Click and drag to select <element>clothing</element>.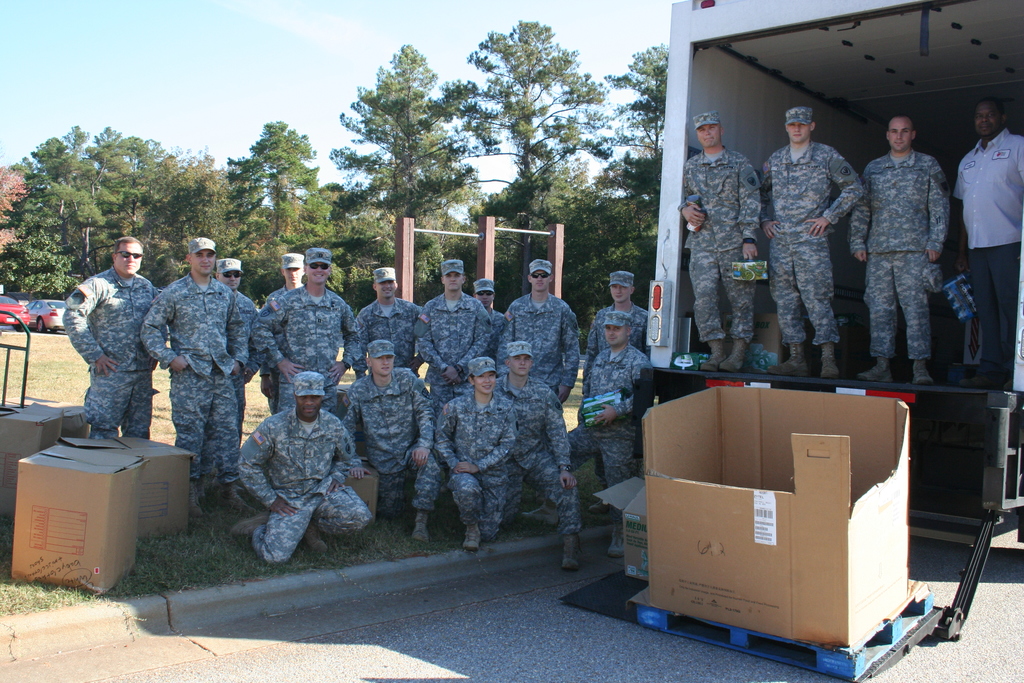
Selection: 565,344,649,522.
